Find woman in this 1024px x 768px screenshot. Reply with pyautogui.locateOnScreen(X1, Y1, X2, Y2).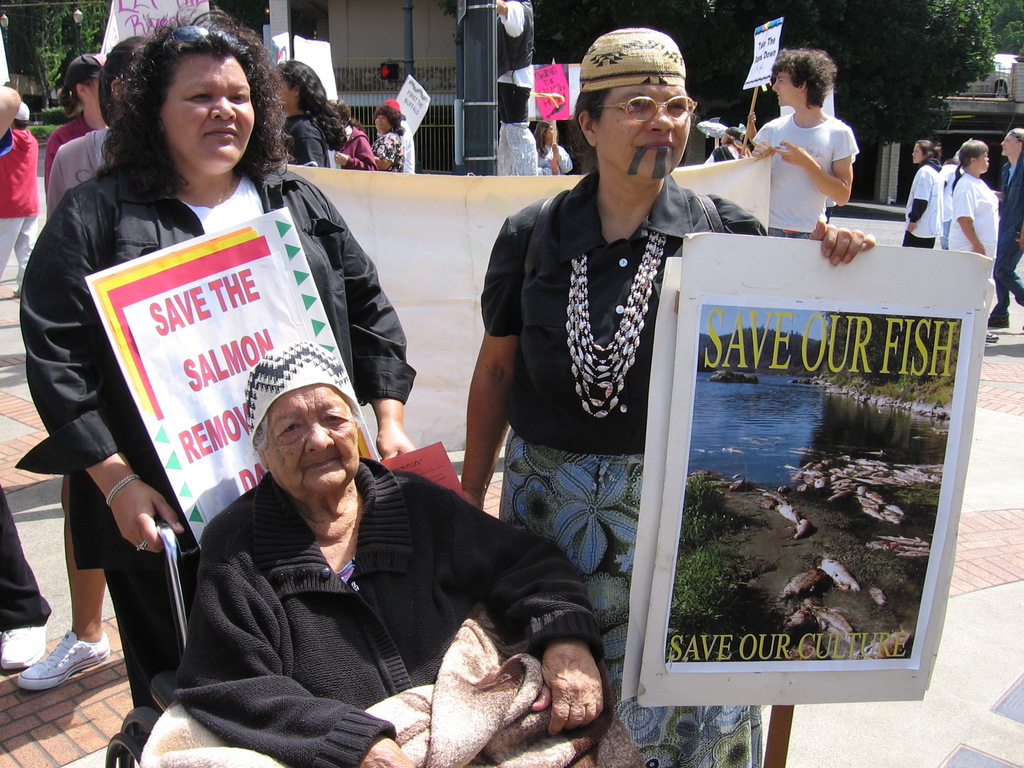
pyautogui.locateOnScreen(40, 44, 364, 712).
